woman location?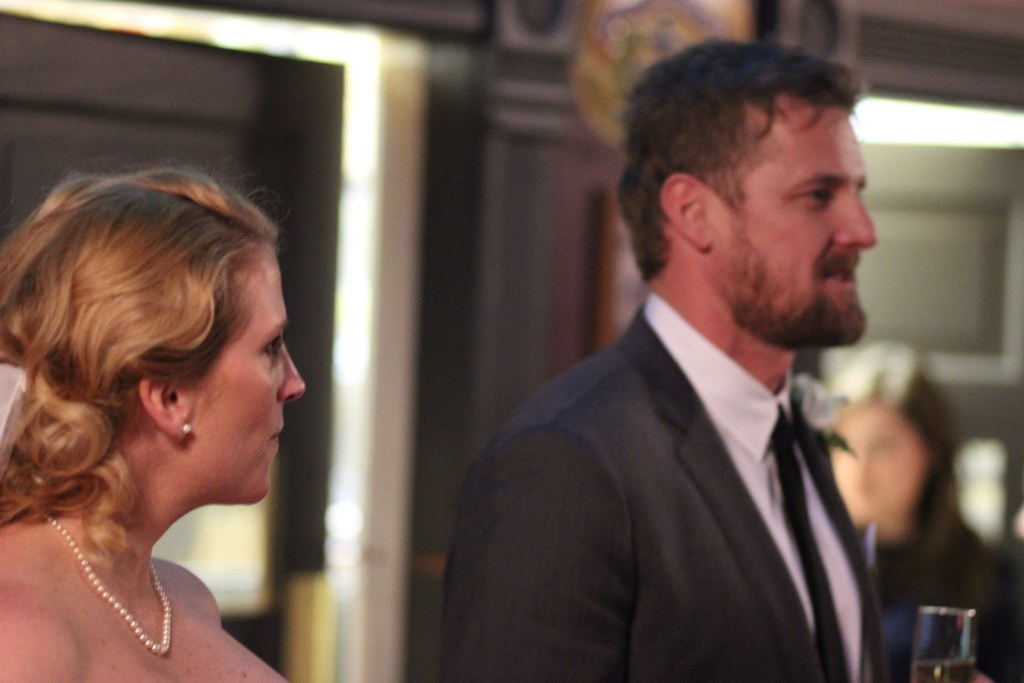
x1=0, y1=169, x2=308, y2=682
